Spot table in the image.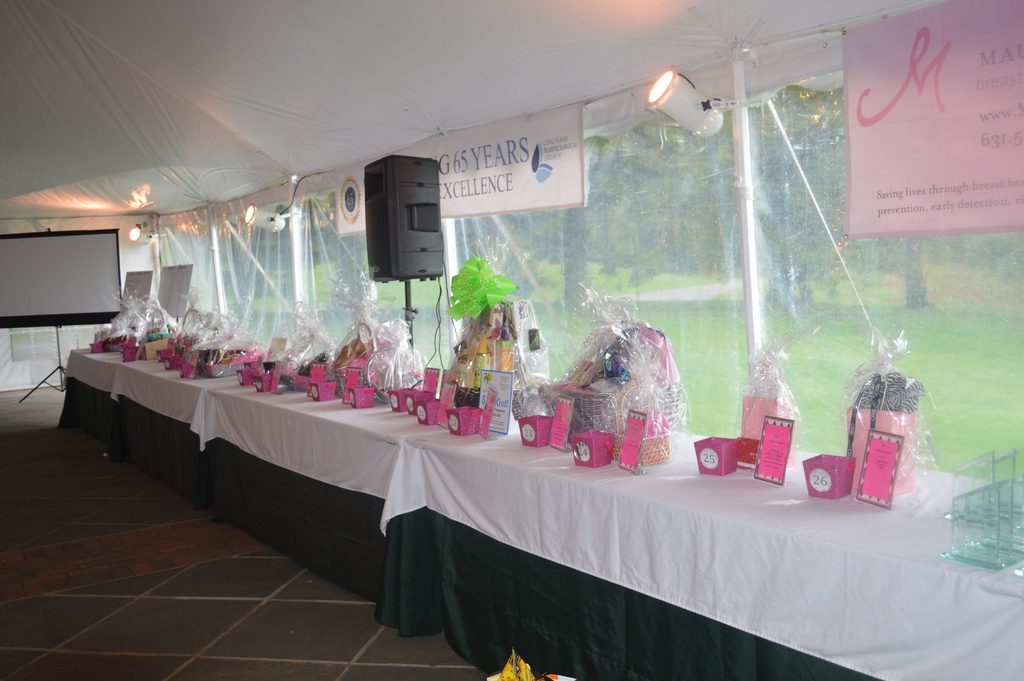
table found at bbox=[58, 345, 1023, 680].
